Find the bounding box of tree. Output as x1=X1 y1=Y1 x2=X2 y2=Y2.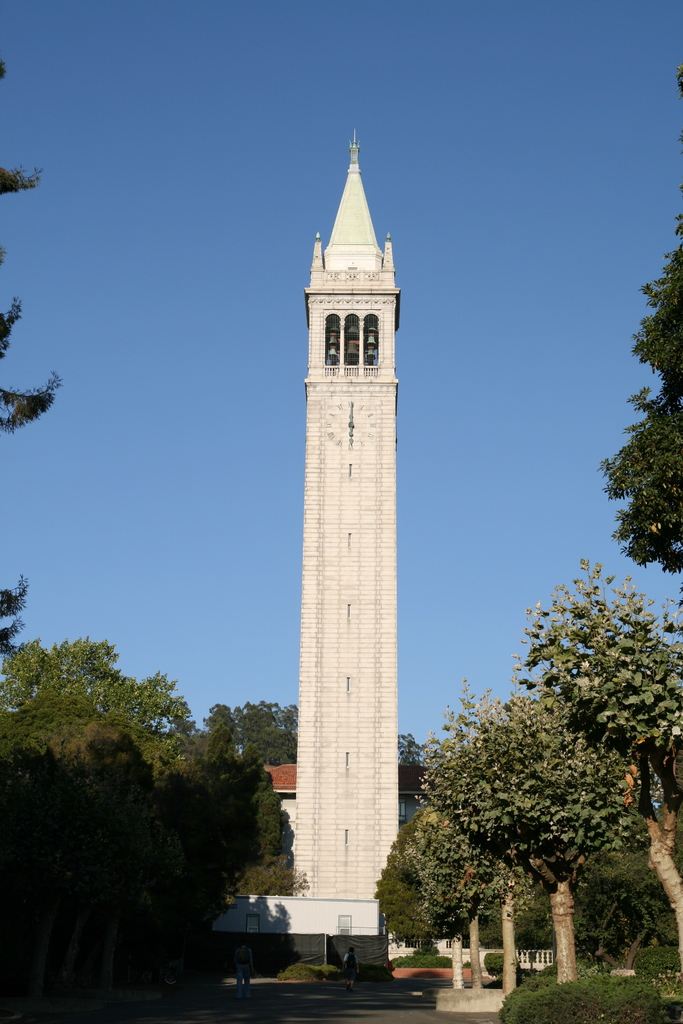
x1=415 y1=803 x2=556 y2=1008.
